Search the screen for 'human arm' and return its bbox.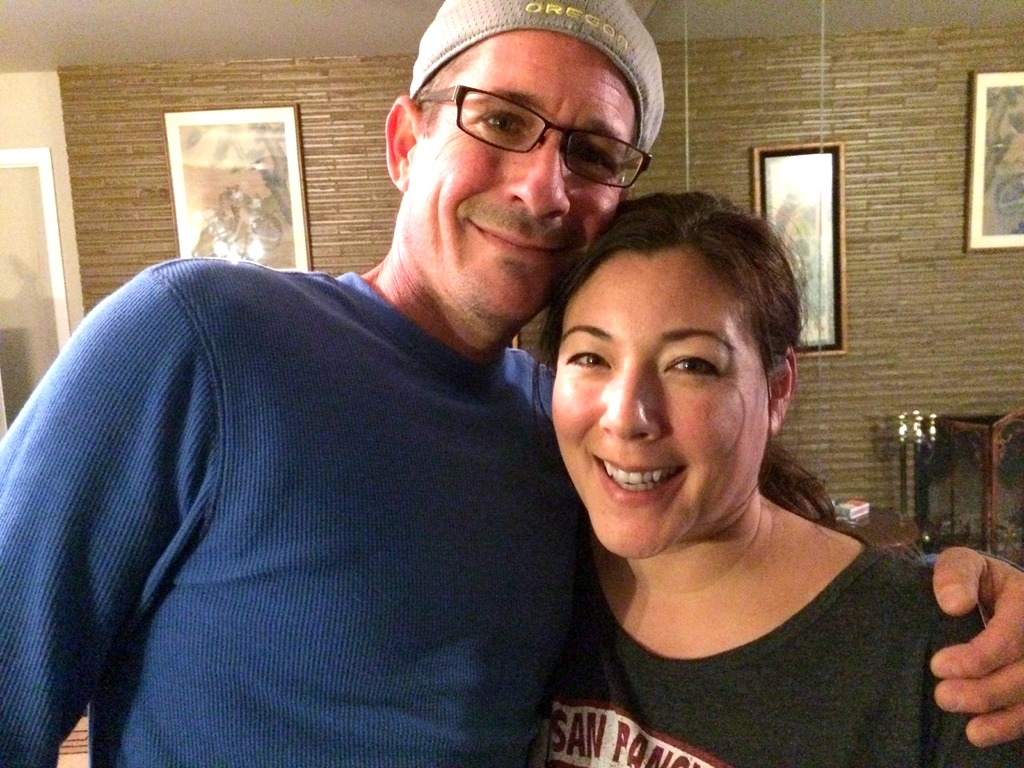
Found: bbox(923, 513, 1023, 767).
